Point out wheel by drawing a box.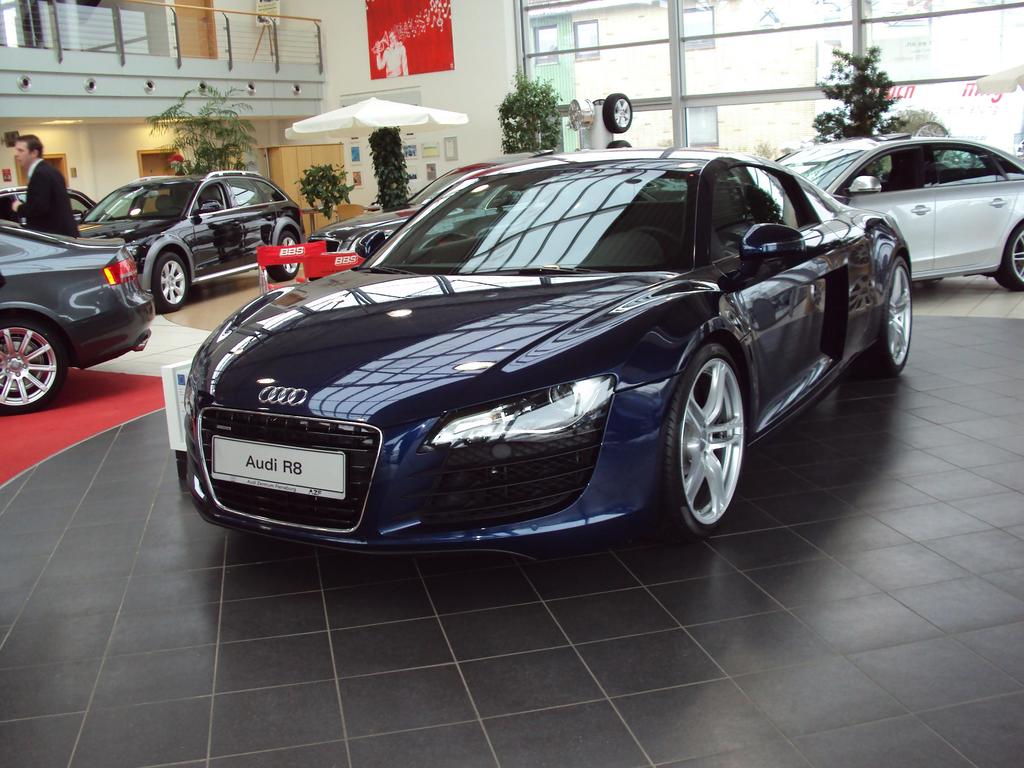
604:92:632:133.
